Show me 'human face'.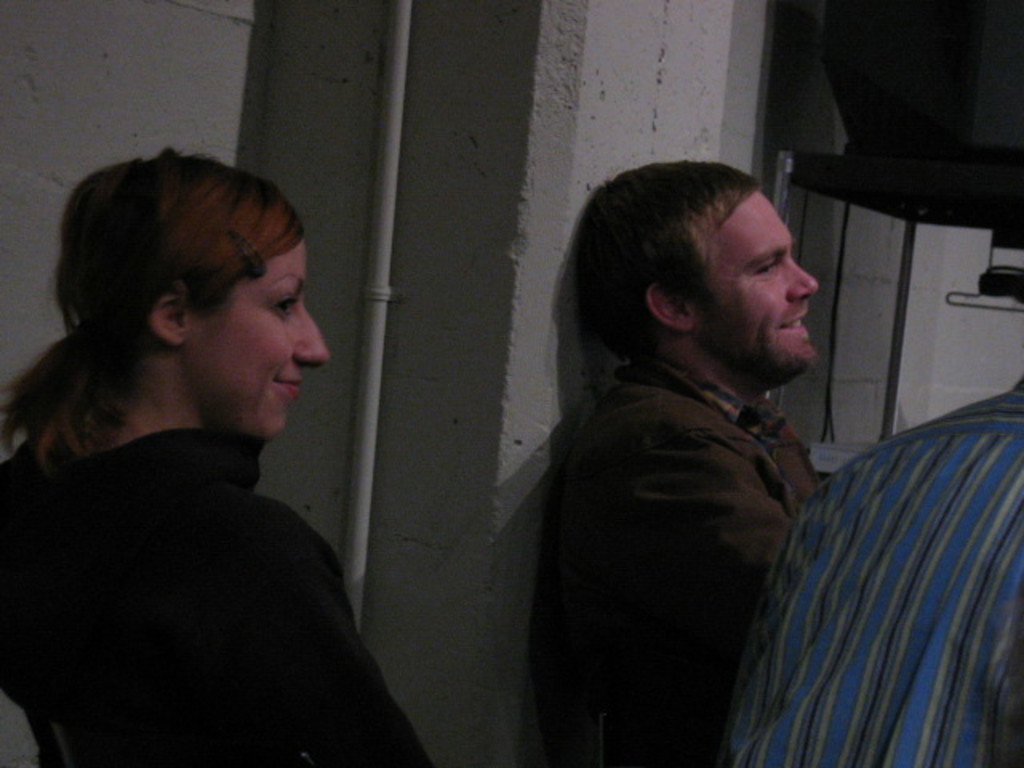
'human face' is here: 718/190/818/365.
